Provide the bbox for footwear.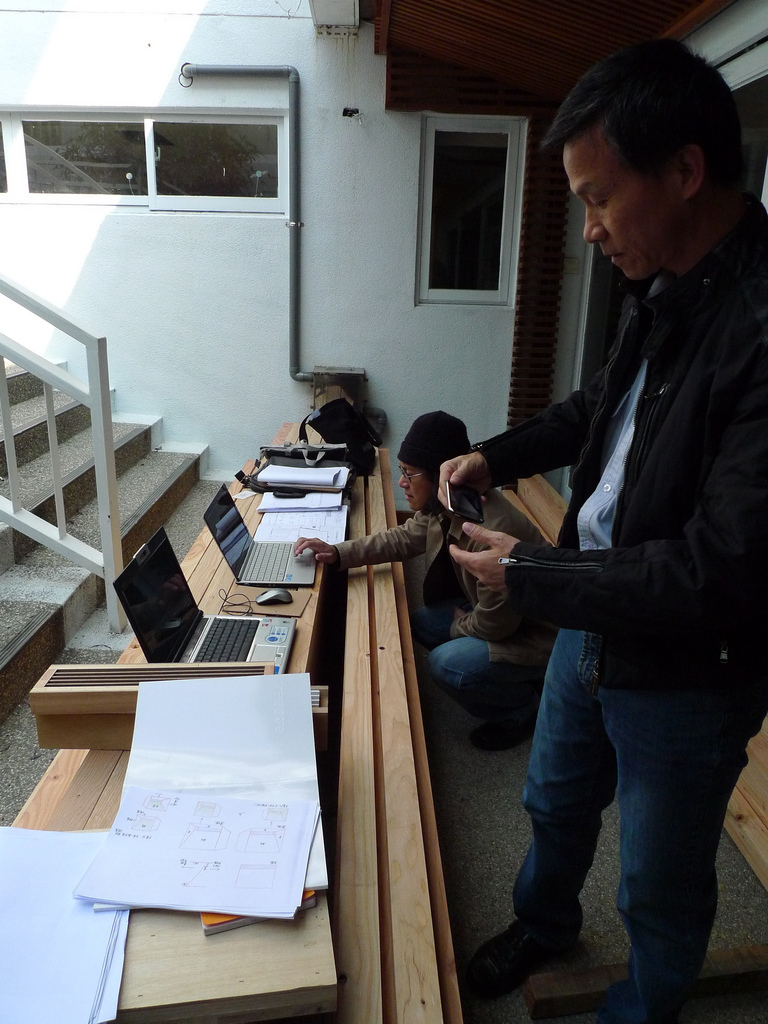
locate(470, 705, 539, 748).
